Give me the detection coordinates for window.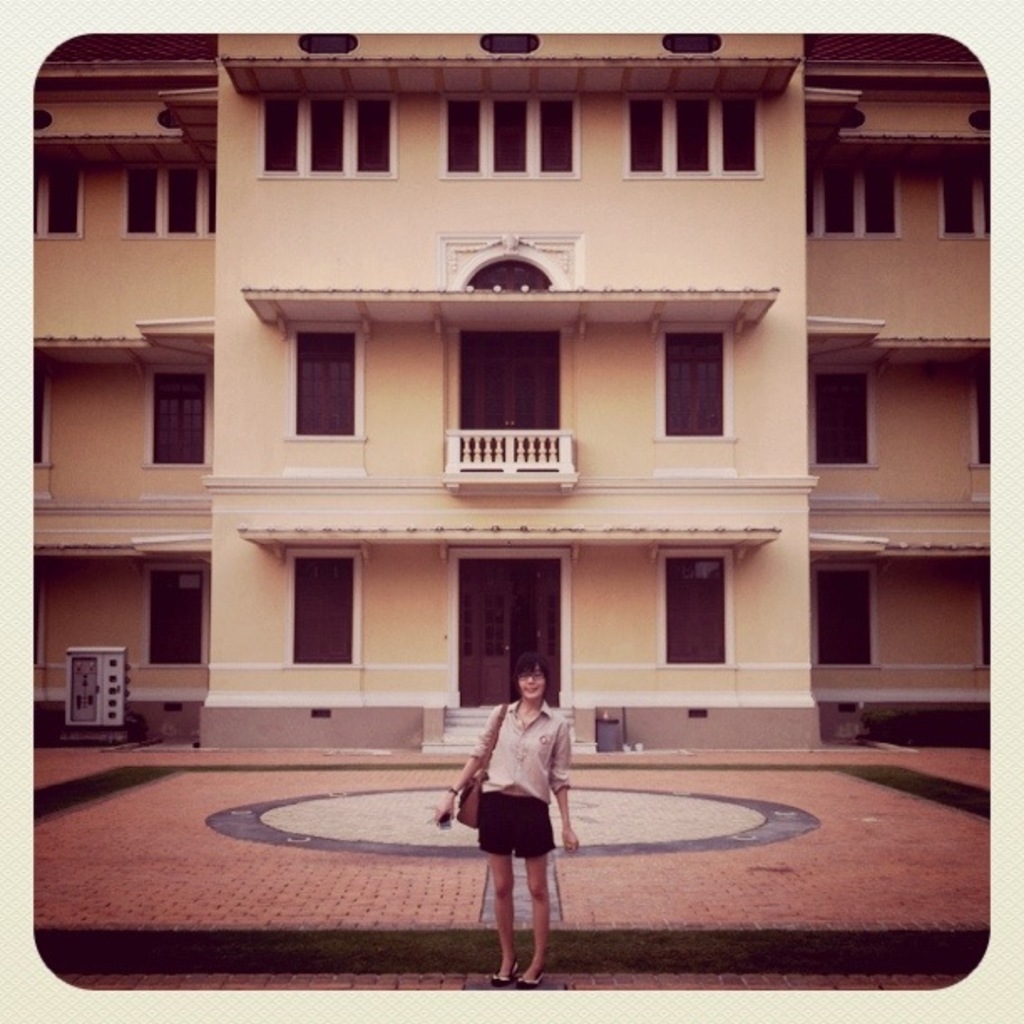
x1=124, y1=162, x2=212, y2=243.
